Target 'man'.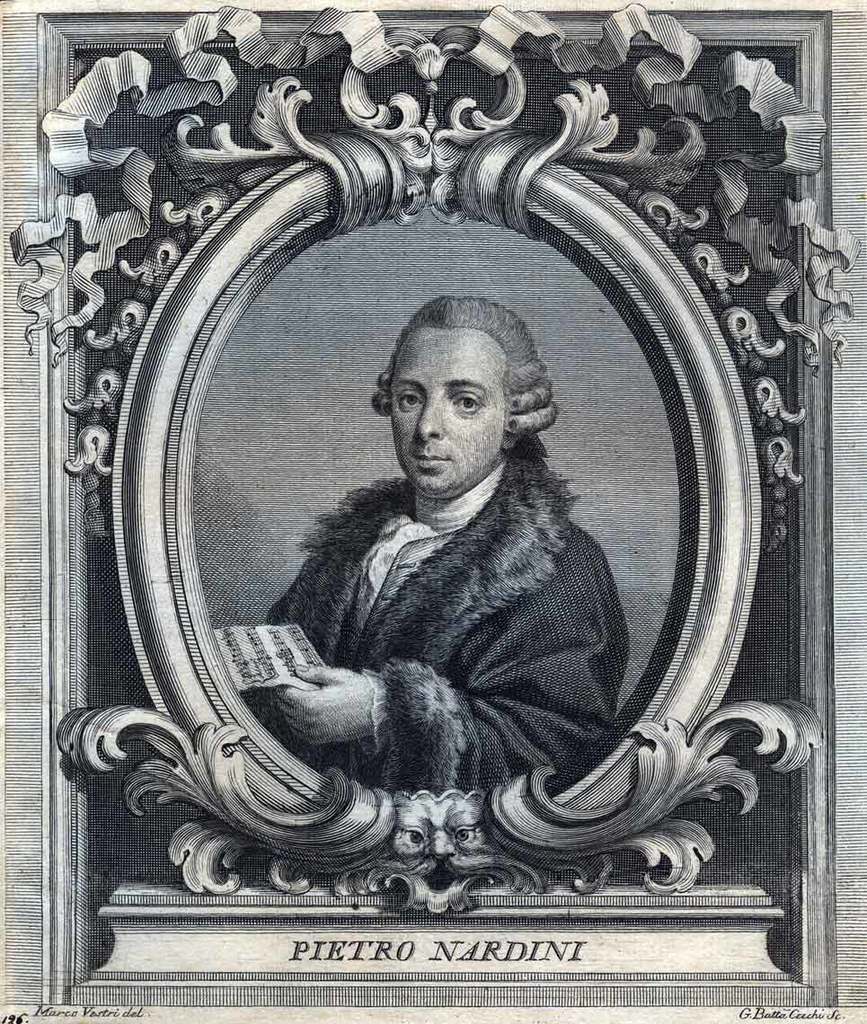
Target region: 254:292:633:794.
